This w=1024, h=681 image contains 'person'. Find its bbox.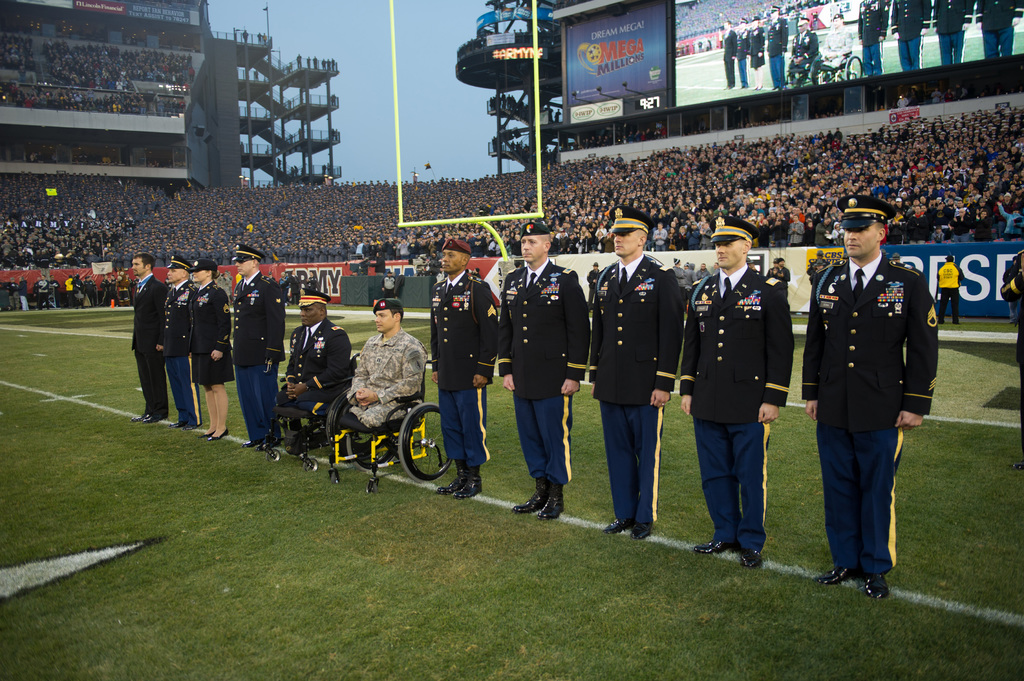
(278,290,351,419).
